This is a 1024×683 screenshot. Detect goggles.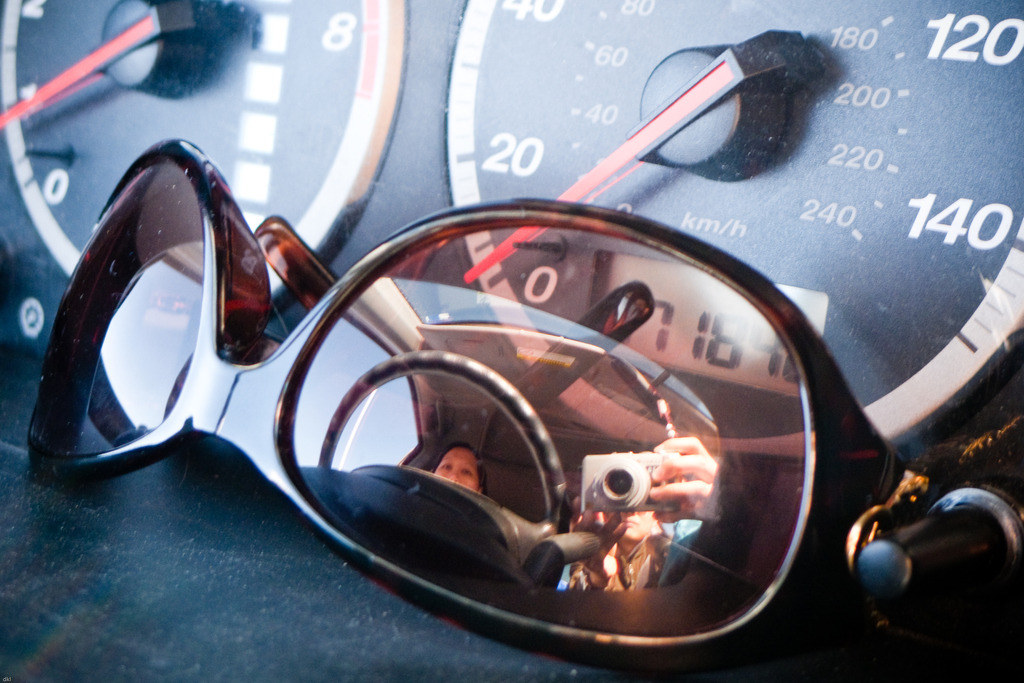
{"left": 52, "top": 122, "right": 828, "bottom": 678}.
